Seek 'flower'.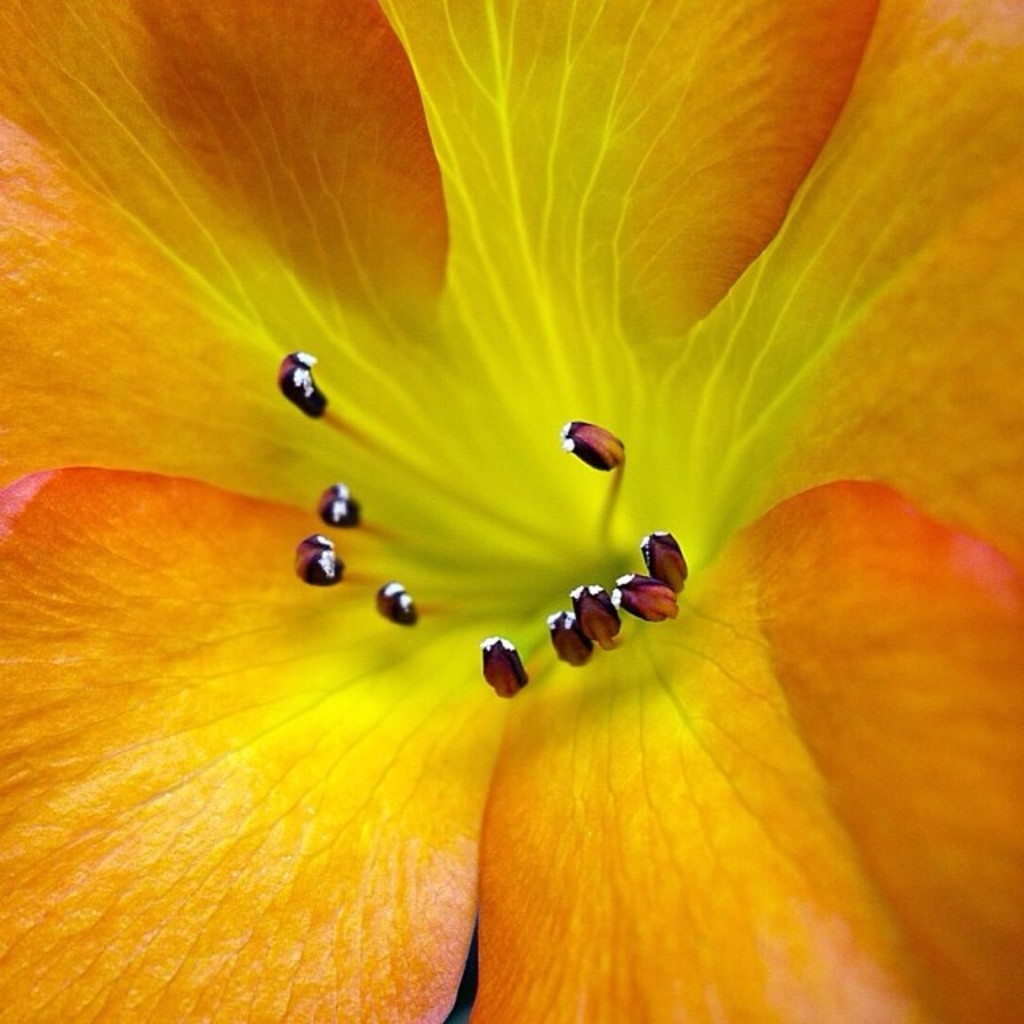
(left=29, top=27, right=978, bottom=990).
